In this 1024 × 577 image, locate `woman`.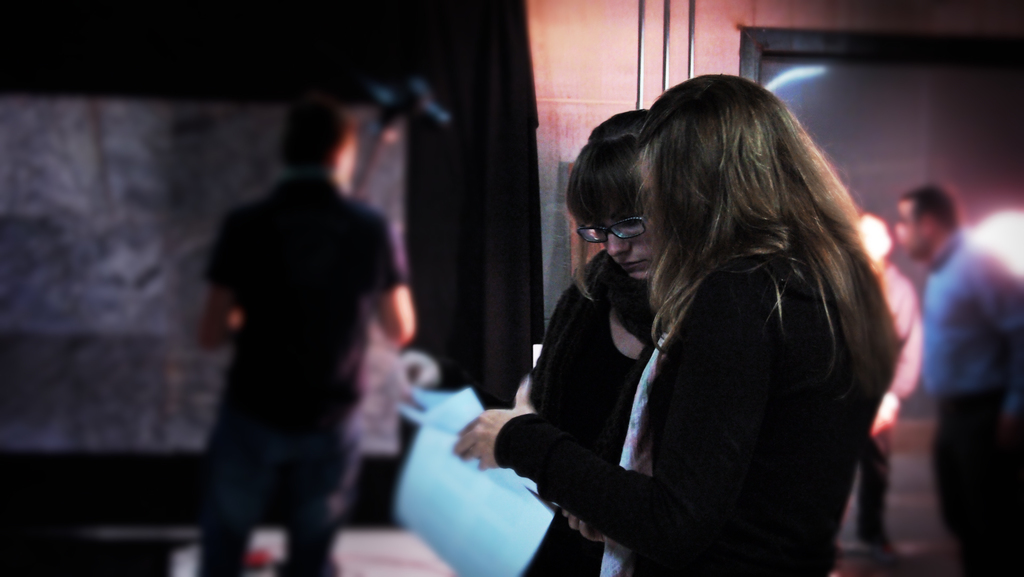
Bounding box: (506,108,678,576).
